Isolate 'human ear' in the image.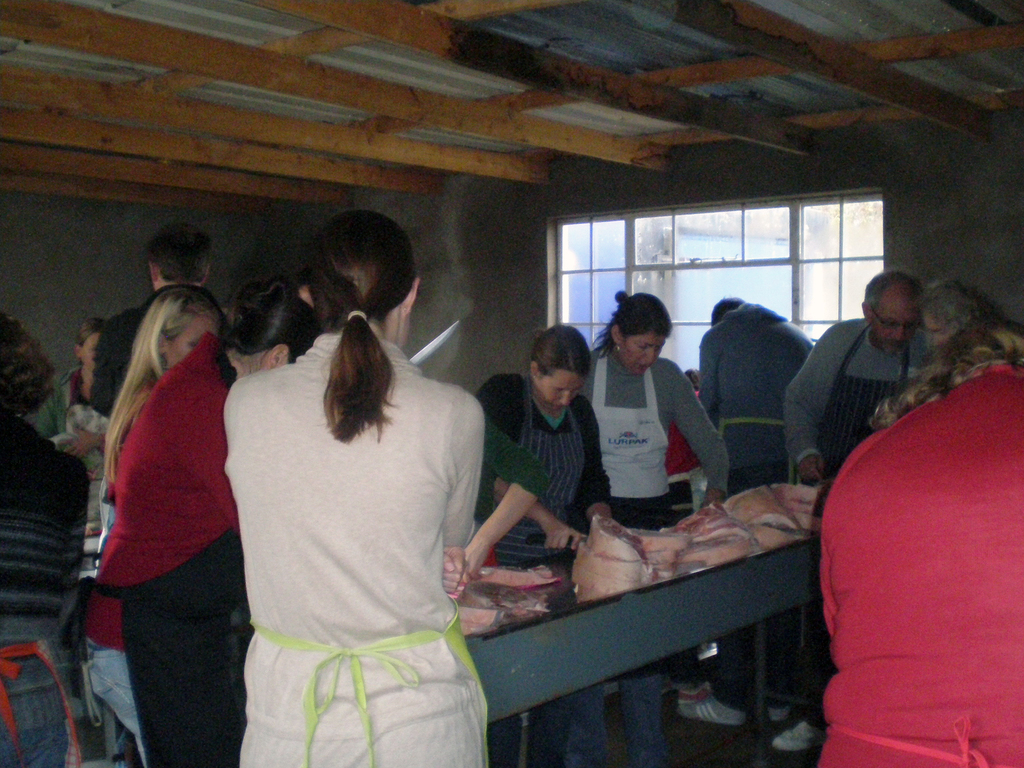
Isolated region: rect(403, 273, 422, 316).
